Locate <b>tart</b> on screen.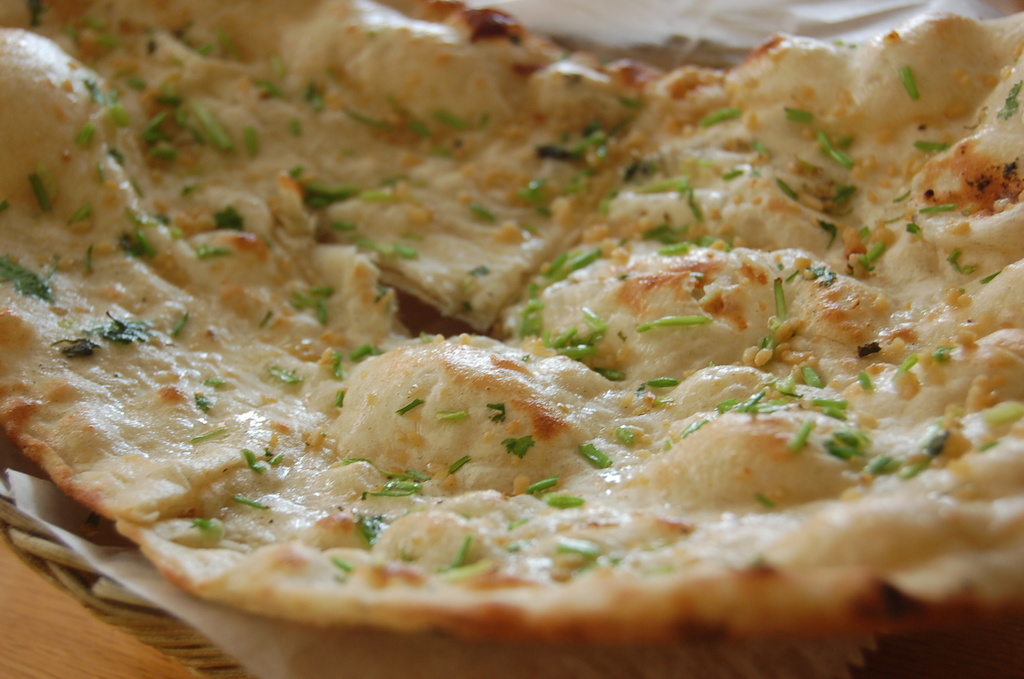
On screen at x1=21, y1=29, x2=993, y2=673.
